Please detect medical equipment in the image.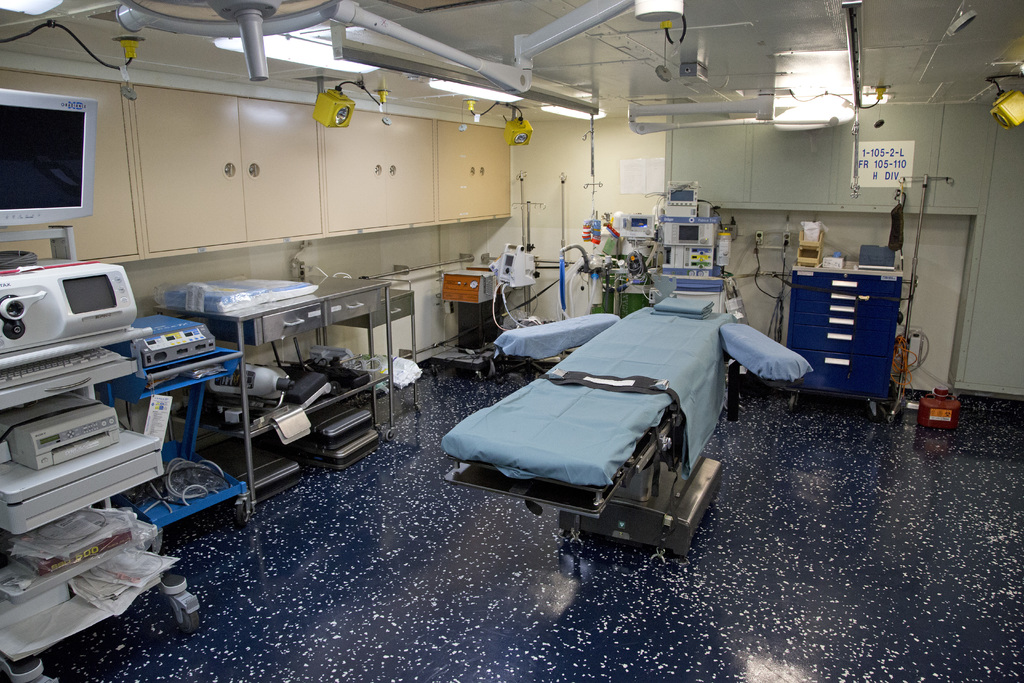
bbox(579, 114, 602, 242).
